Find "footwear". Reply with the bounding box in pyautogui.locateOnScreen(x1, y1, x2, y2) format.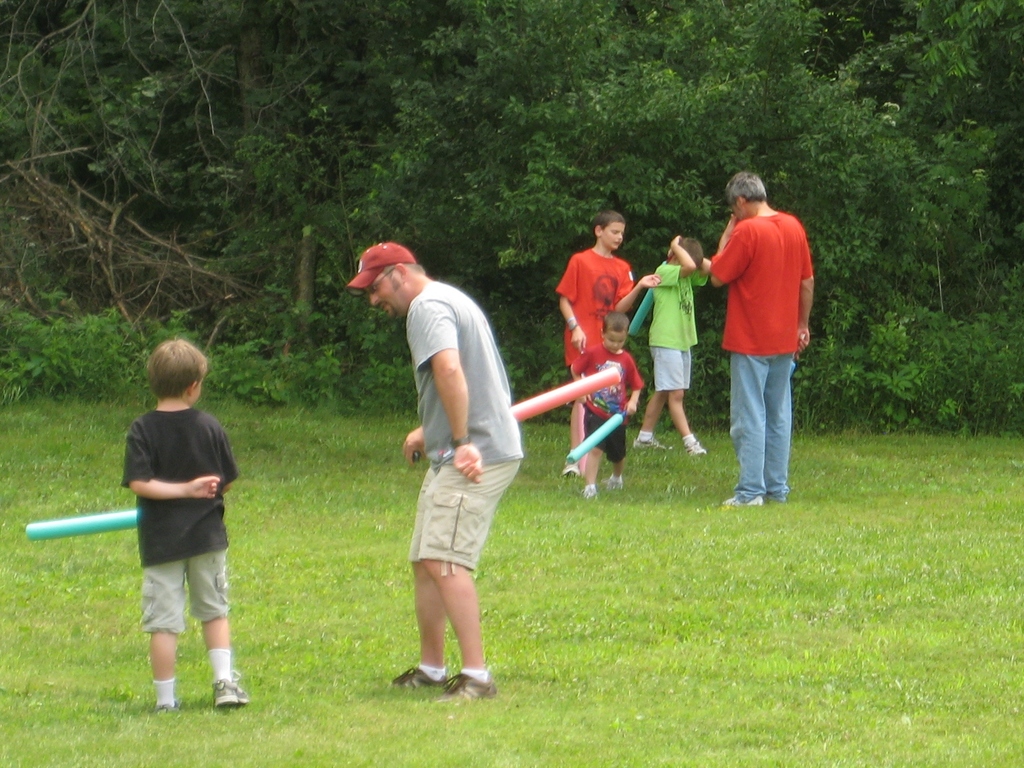
pyautogui.locateOnScreen(602, 475, 623, 489).
